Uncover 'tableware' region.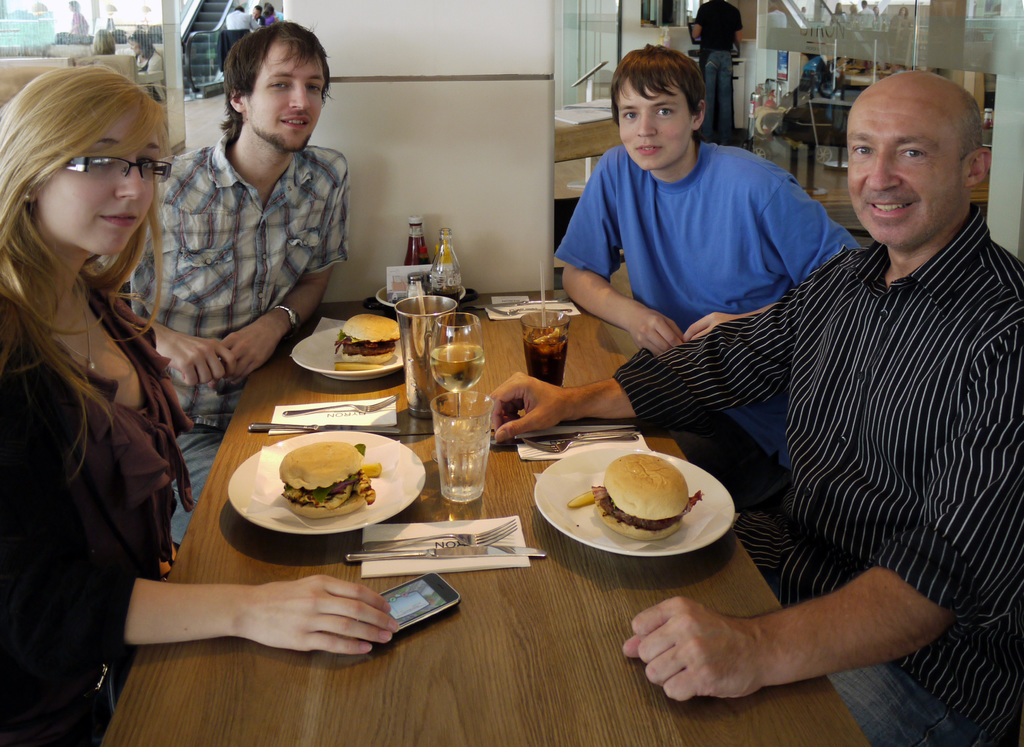
Uncovered: 278 389 400 419.
